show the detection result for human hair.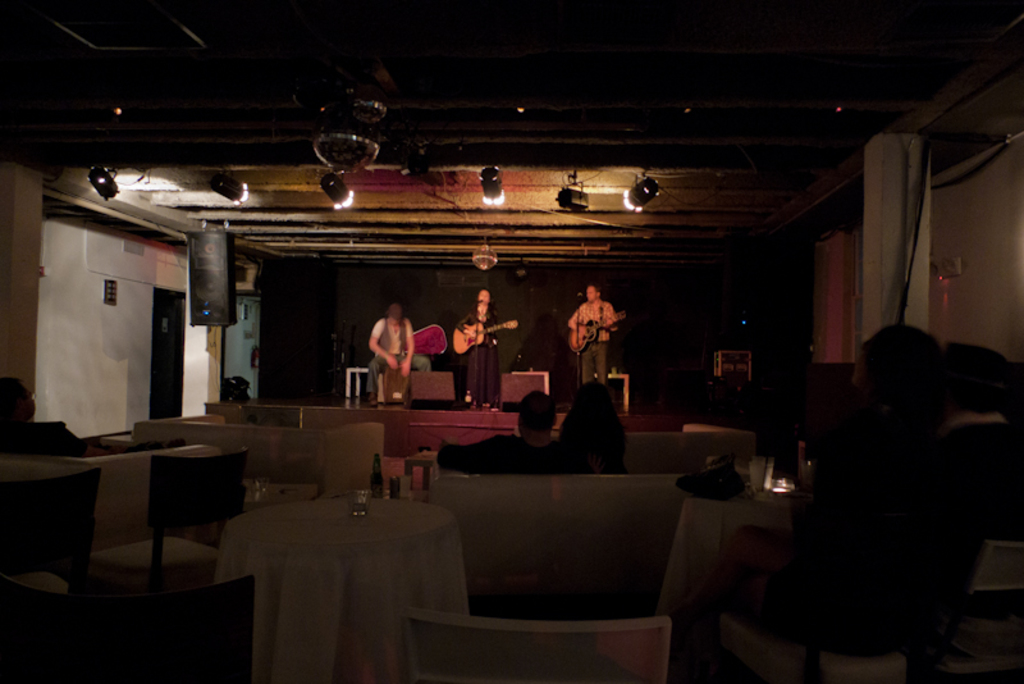
select_region(467, 288, 495, 320).
